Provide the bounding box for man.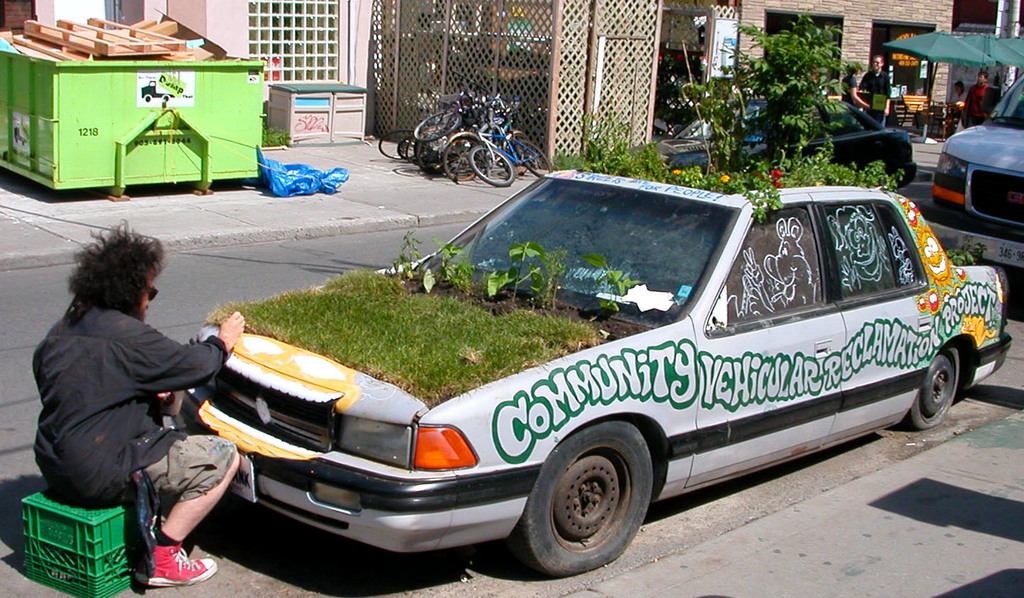
bbox(12, 229, 236, 541).
